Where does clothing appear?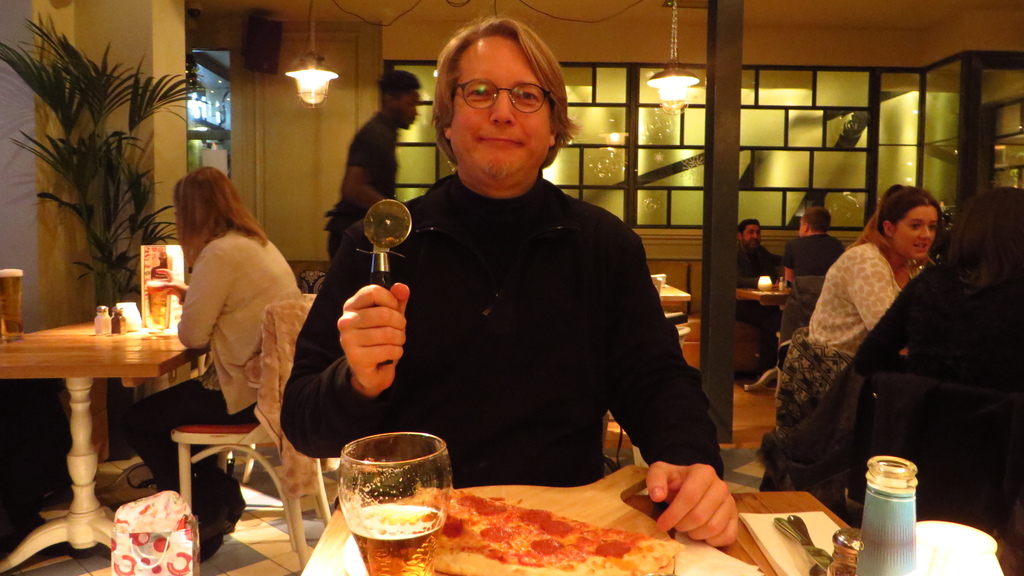
Appears at Rect(736, 235, 782, 365).
